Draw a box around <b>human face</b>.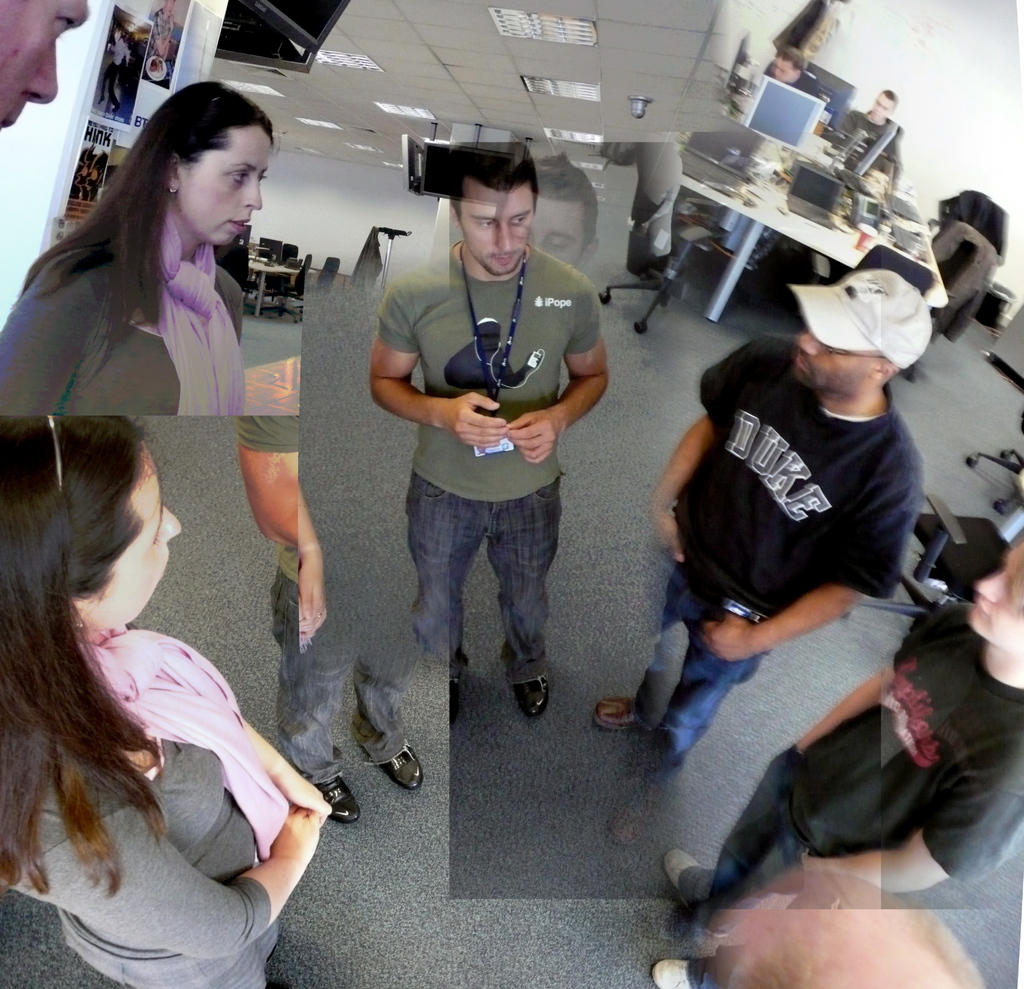
crop(776, 58, 796, 80).
